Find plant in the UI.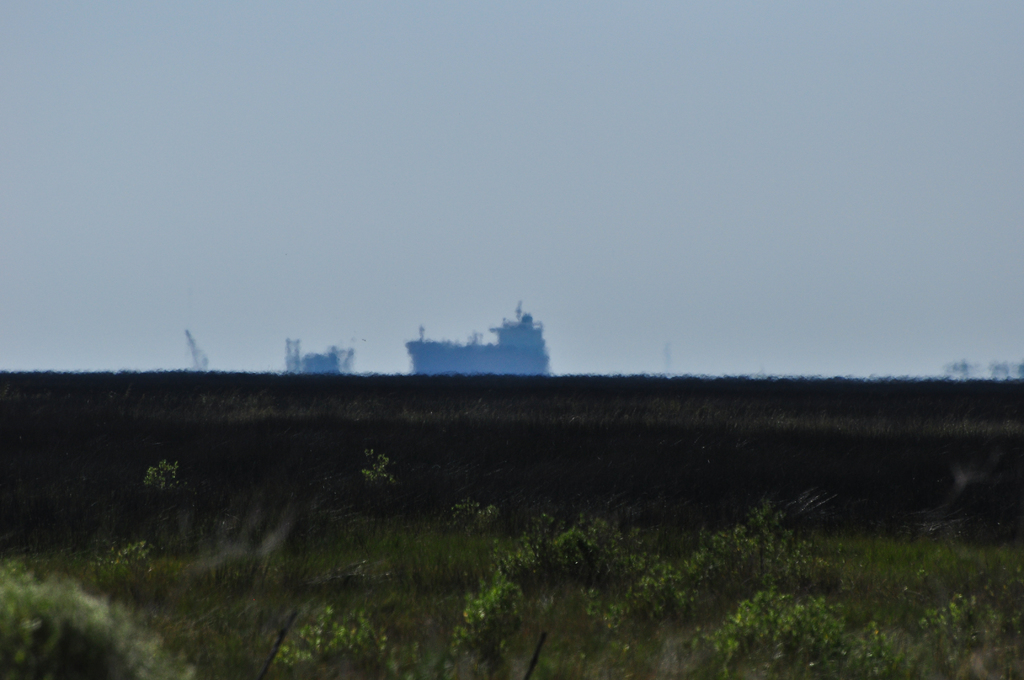
UI element at bbox(643, 496, 776, 624).
